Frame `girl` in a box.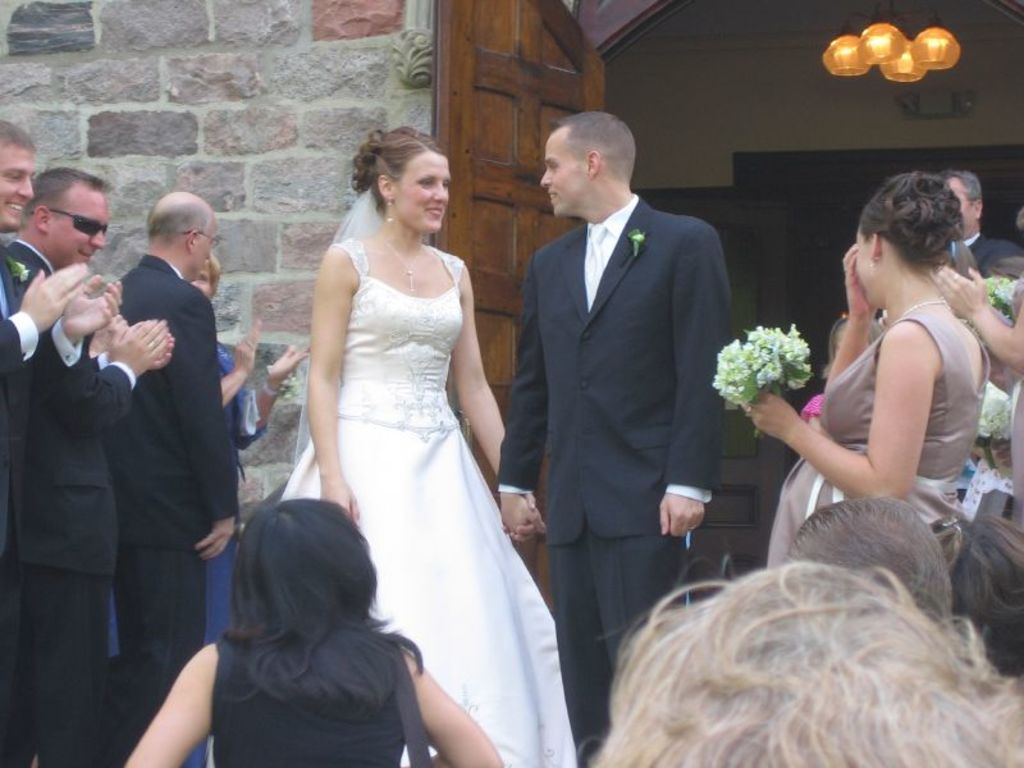
l=279, t=123, r=579, b=767.
